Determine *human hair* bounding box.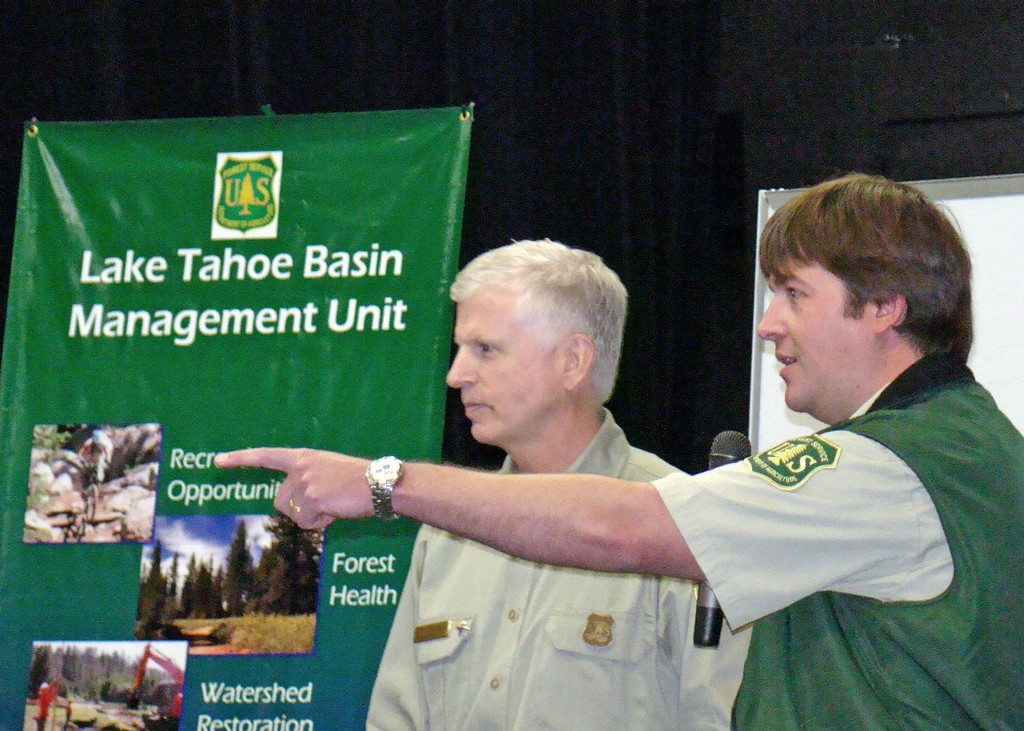
Determined: (left=456, top=235, right=625, bottom=403).
